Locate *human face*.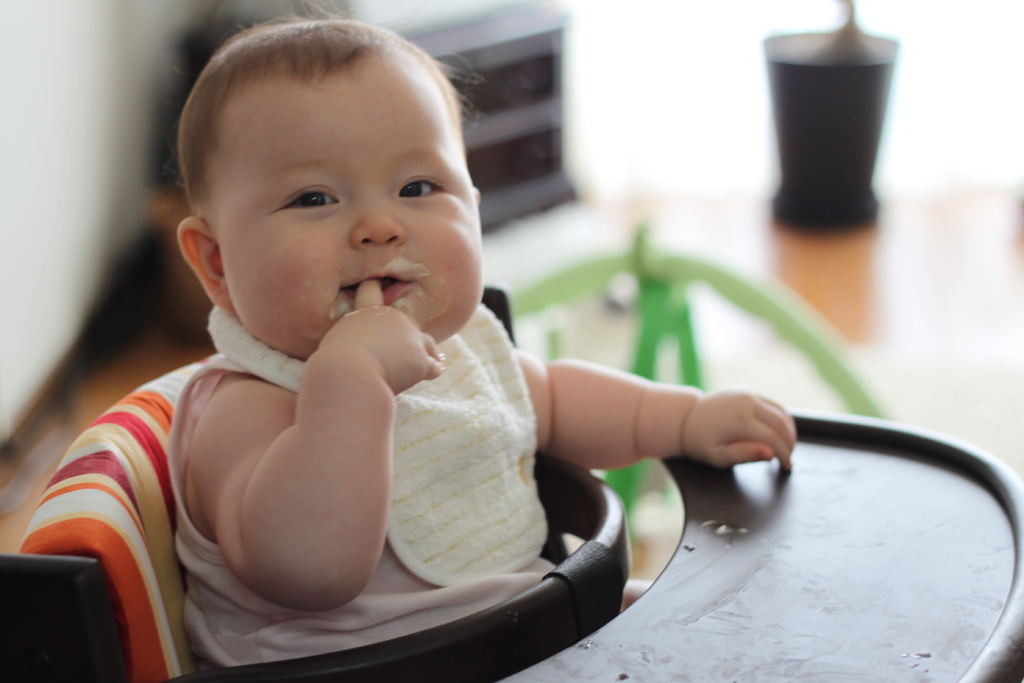
Bounding box: <bbox>206, 57, 484, 361</bbox>.
